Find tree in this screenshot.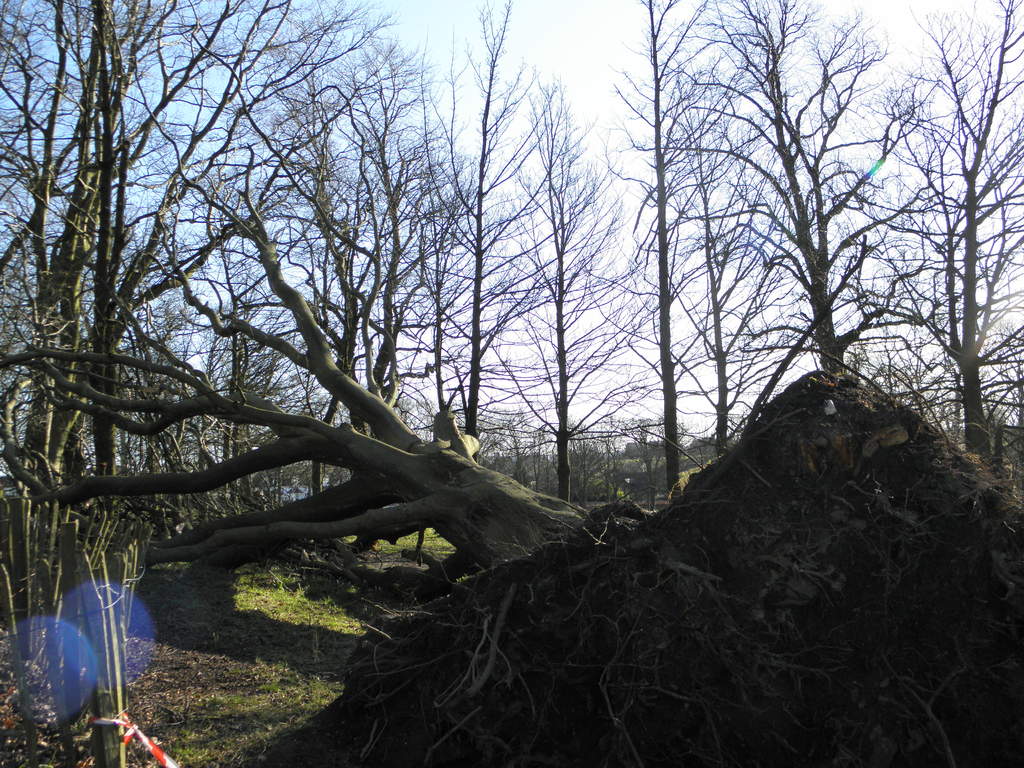
The bounding box for tree is {"x1": 0, "y1": 0, "x2": 225, "y2": 543}.
